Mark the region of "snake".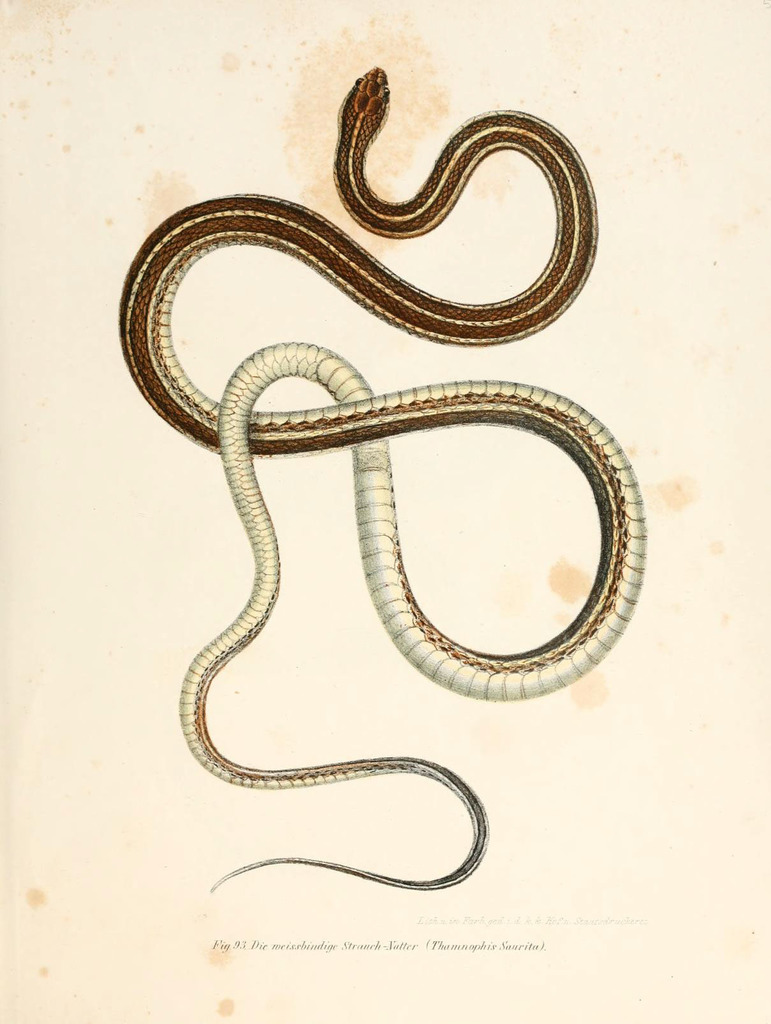
Region: box(118, 64, 649, 892).
